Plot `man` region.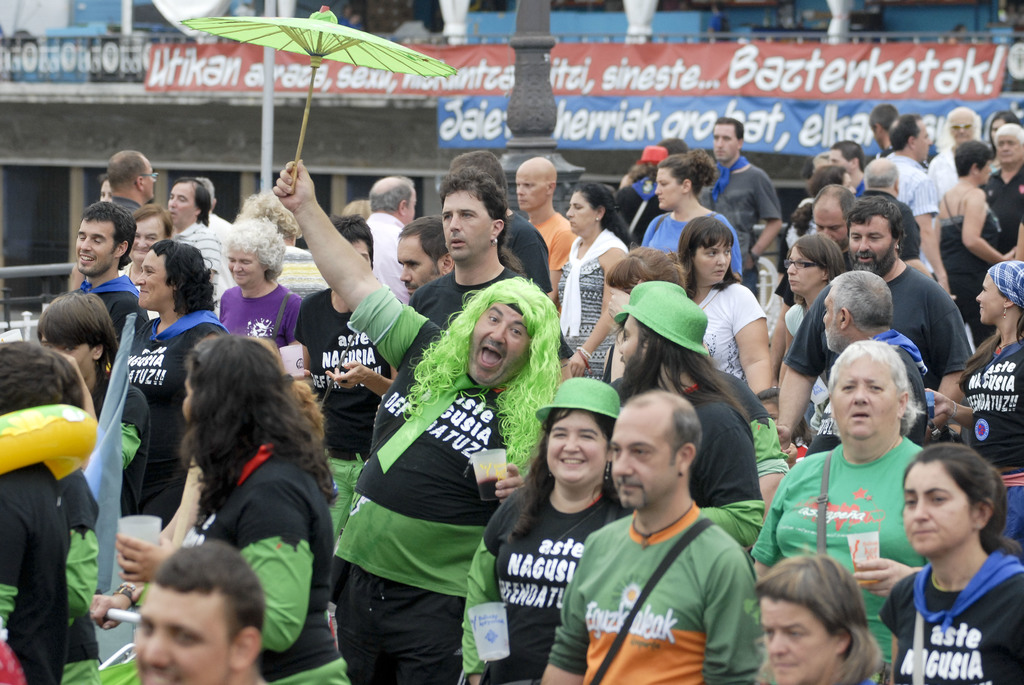
Plotted at crop(360, 177, 416, 308).
